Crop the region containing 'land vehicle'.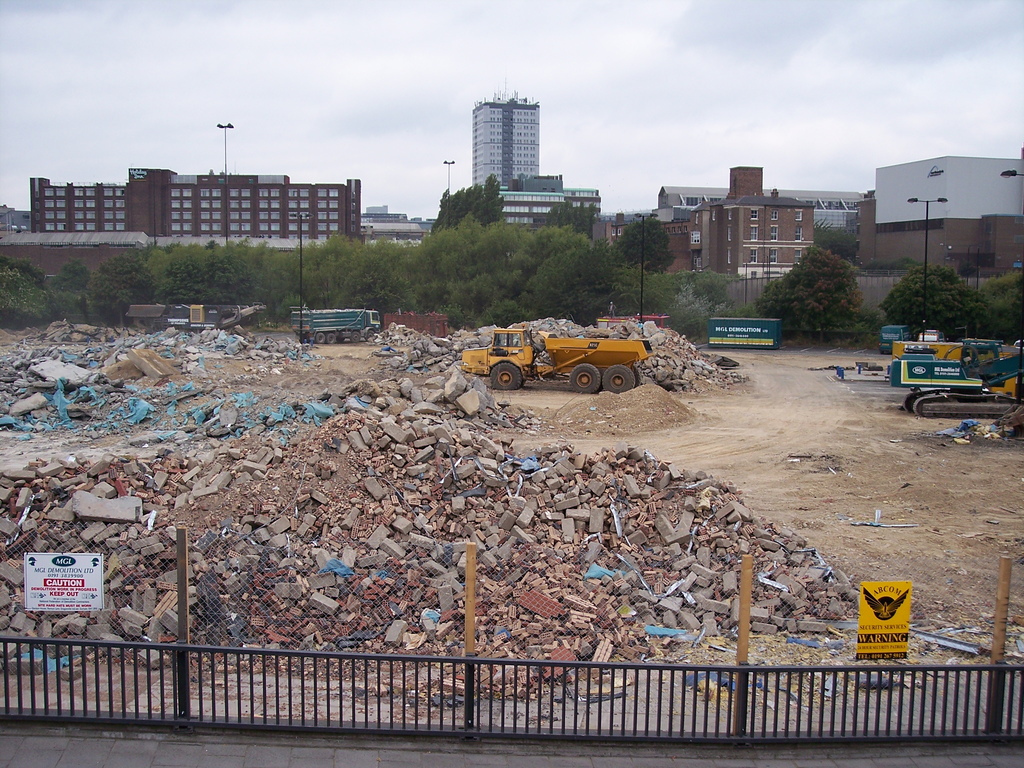
Crop region: rect(465, 316, 667, 393).
